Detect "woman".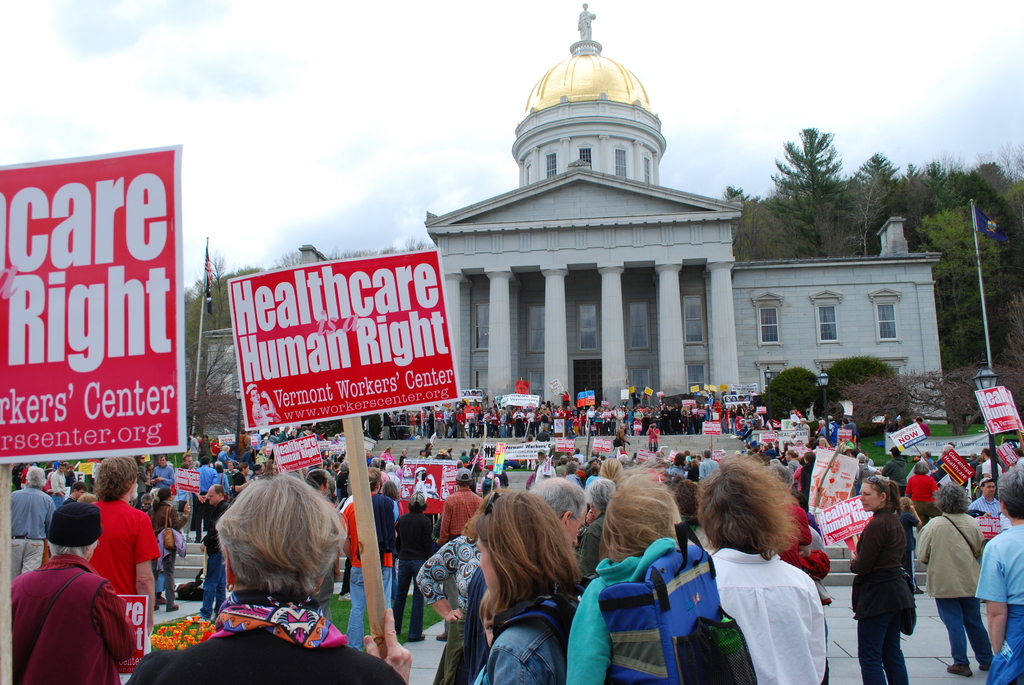
Detected at <bbox>570, 469, 698, 684</bbox>.
